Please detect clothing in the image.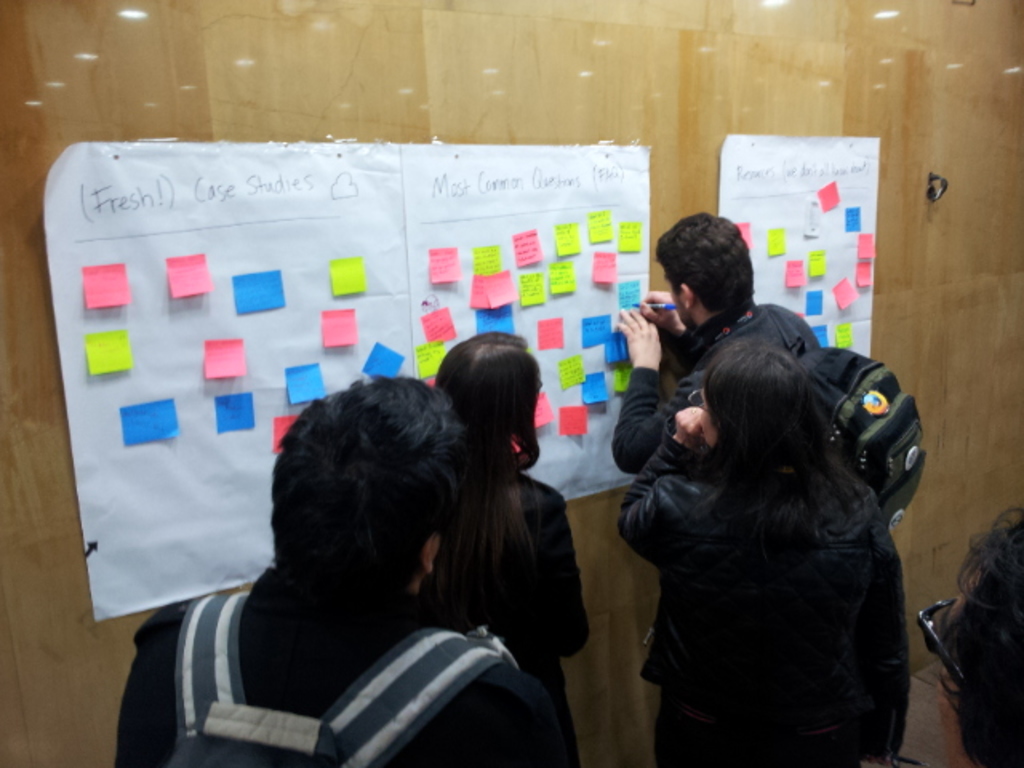
619:432:910:766.
